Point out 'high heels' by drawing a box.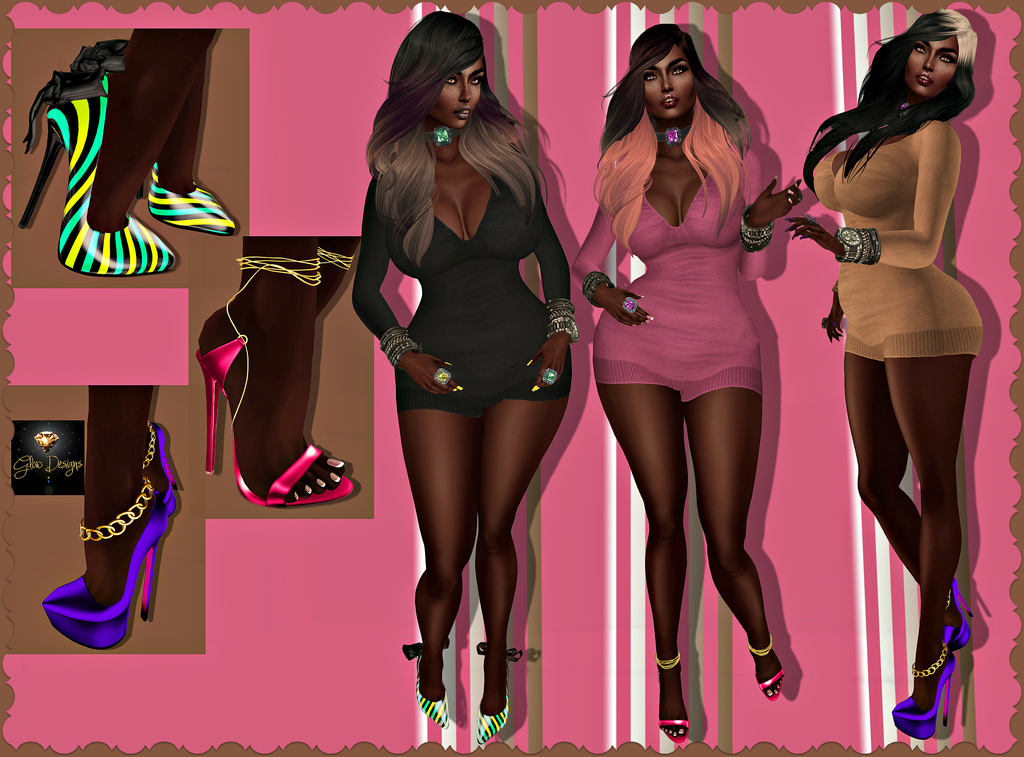
{"x1": 747, "y1": 640, "x2": 785, "y2": 700}.
